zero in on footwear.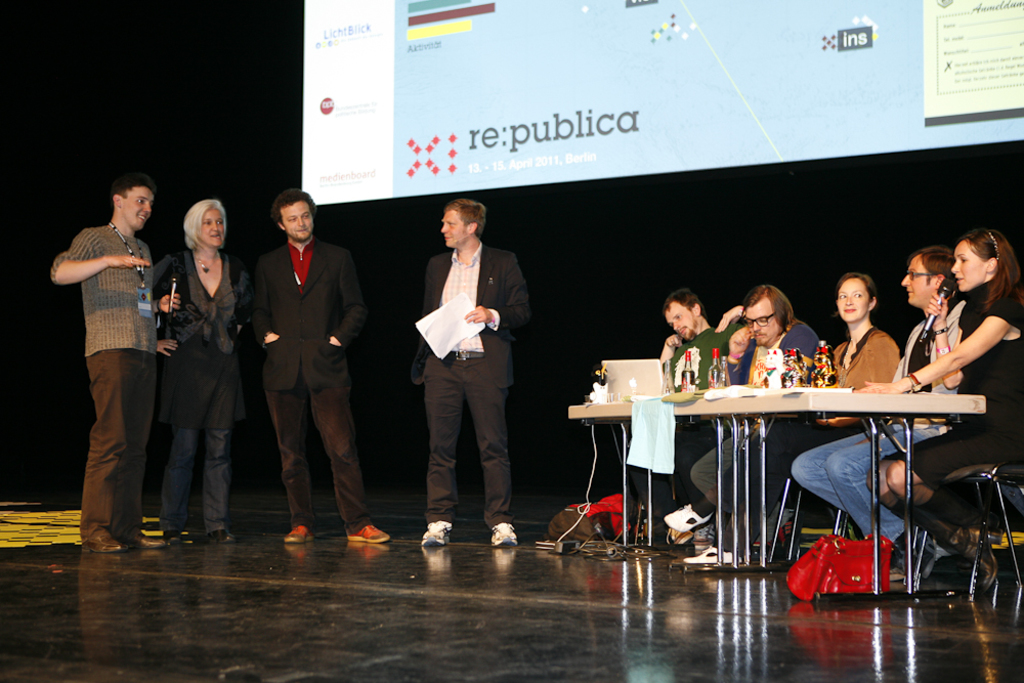
Zeroed in: (left=663, top=502, right=712, bottom=536).
